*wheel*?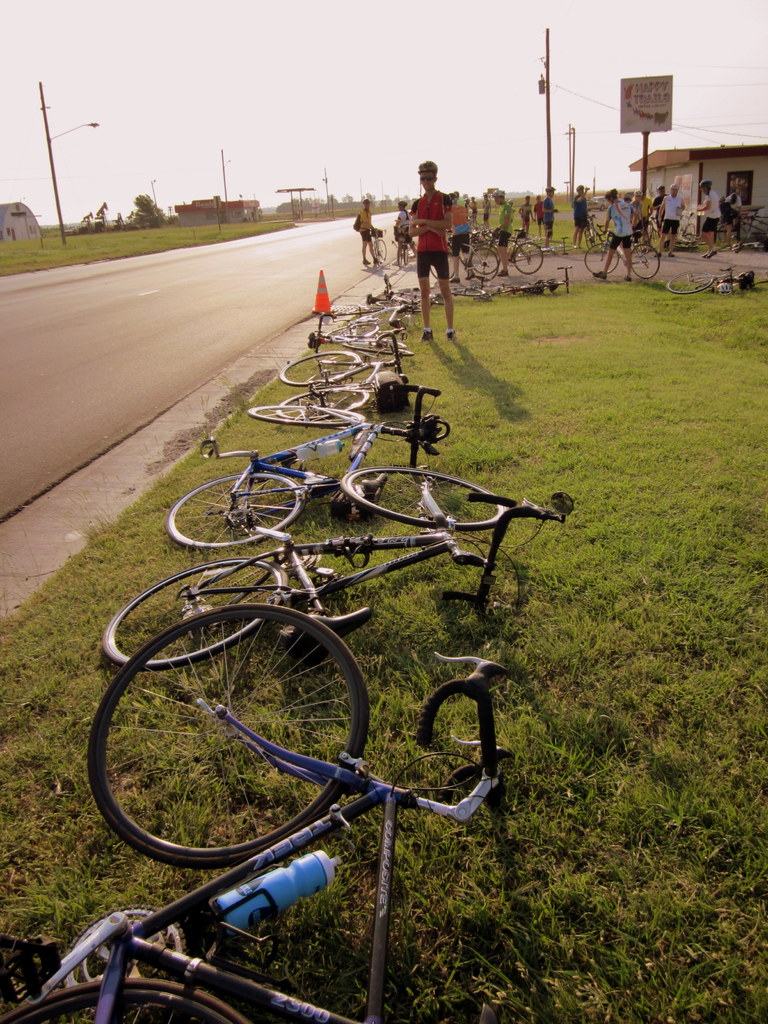
left=102, top=561, right=282, bottom=669
